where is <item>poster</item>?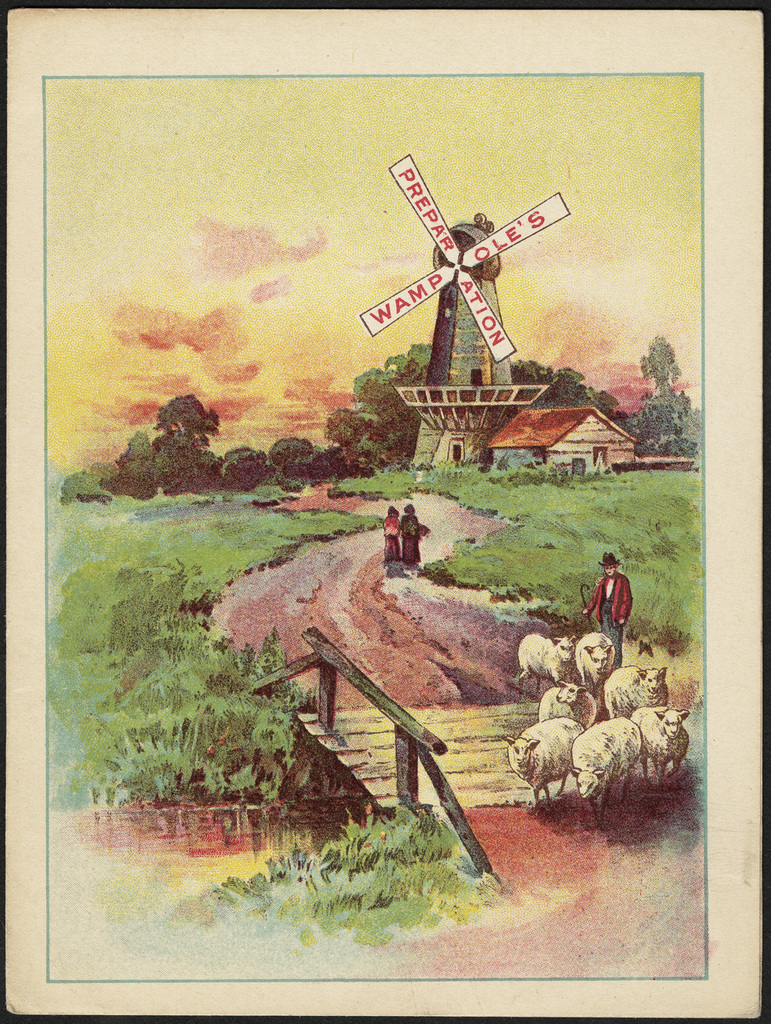
bbox=(0, 0, 770, 1023).
